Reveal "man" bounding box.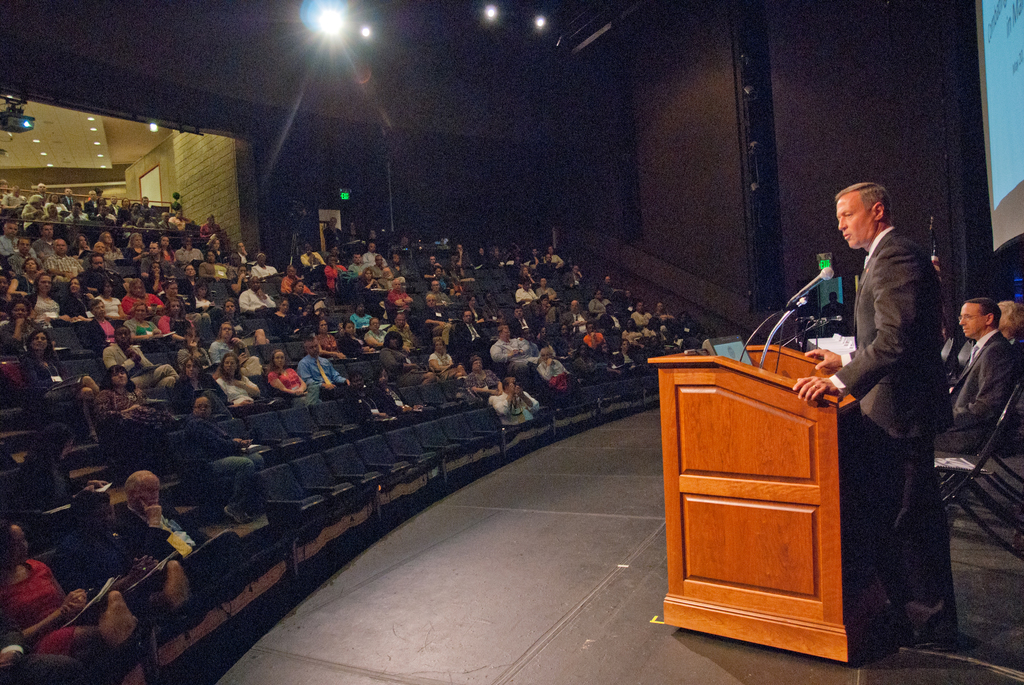
Revealed: bbox=(200, 212, 220, 236).
